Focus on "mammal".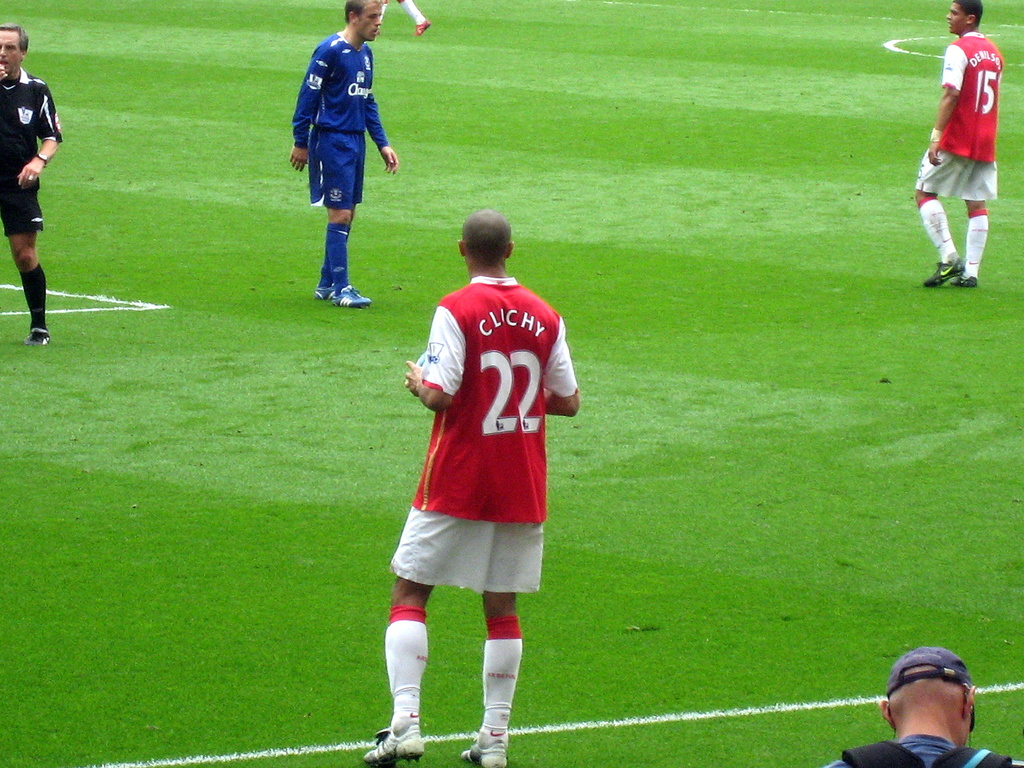
Focused at <bbox>361, 207, 580, 767</bbox>.
